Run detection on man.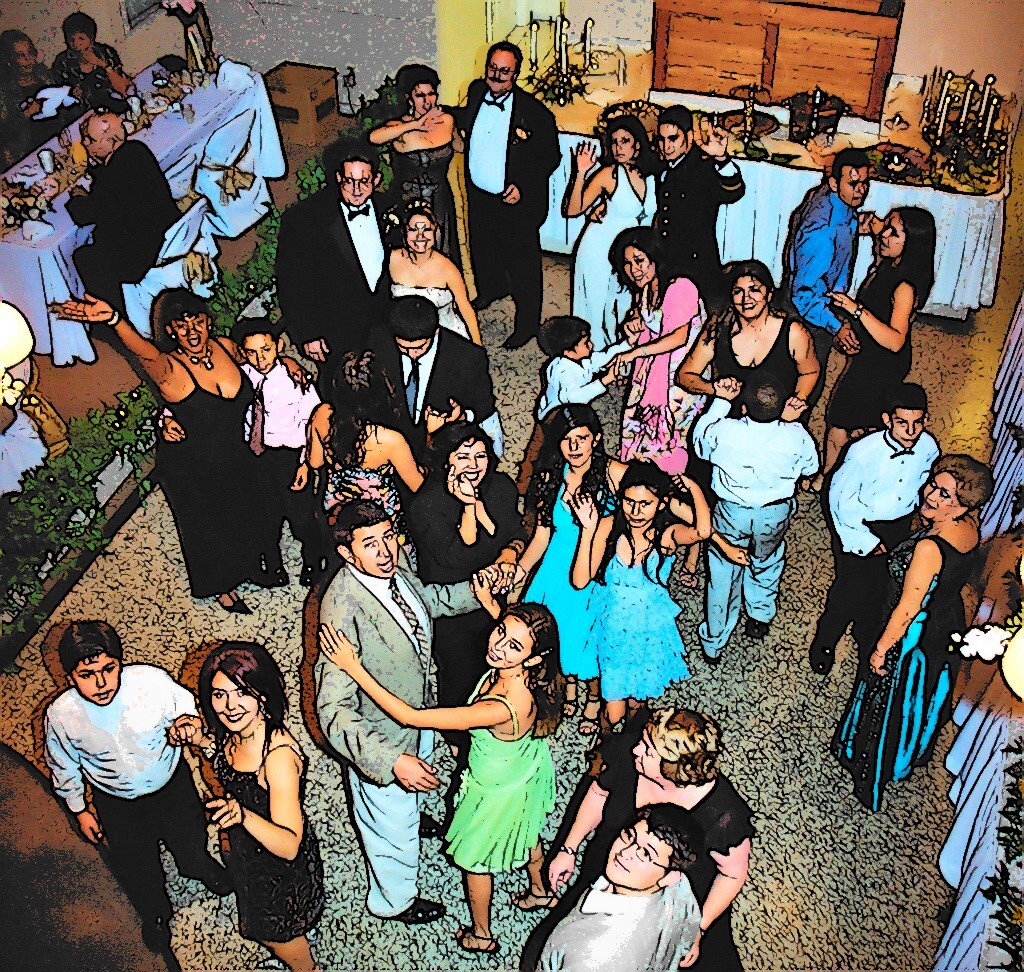
Result: pyautogui.locateOnScreen(824, 382, 936, 673).
